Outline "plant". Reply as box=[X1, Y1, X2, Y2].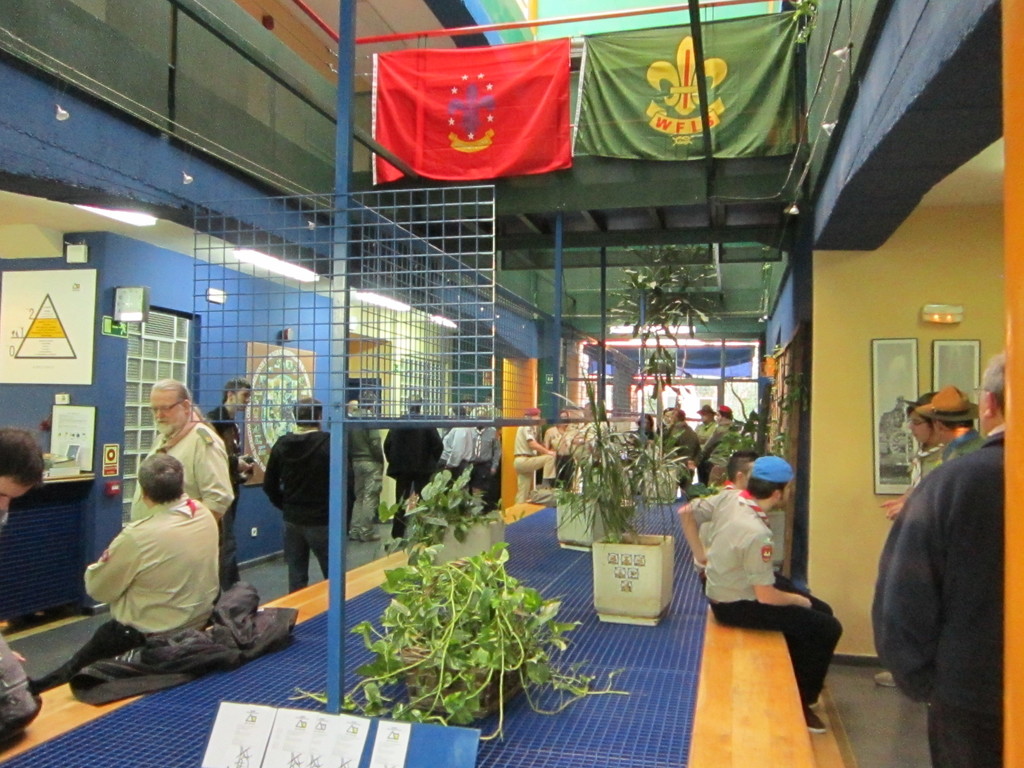
box=[593, 245, 724, 445].
